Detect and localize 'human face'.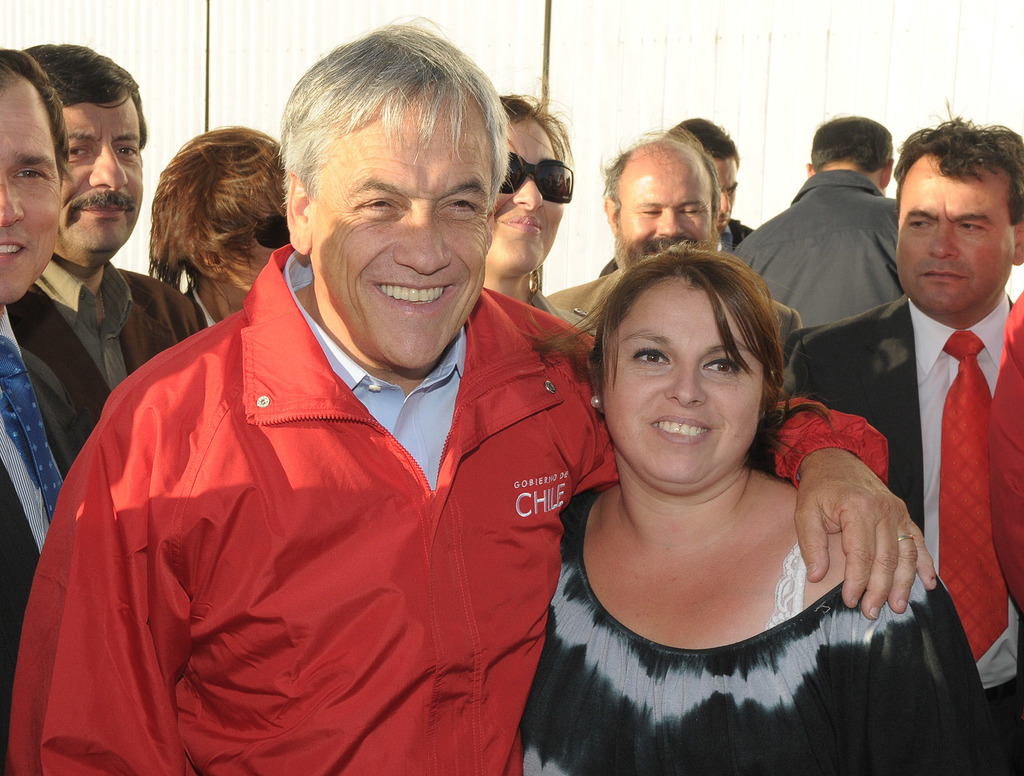
Localized at Rect(232, 200, 294, 298).
